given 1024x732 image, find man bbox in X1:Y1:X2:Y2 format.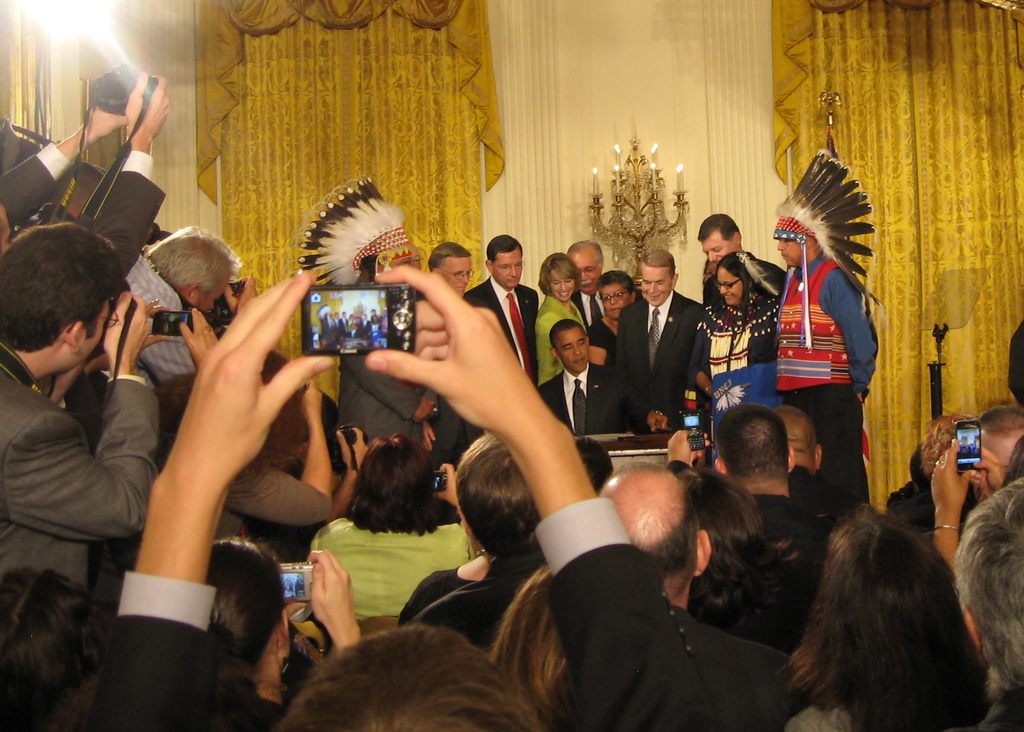
604:254:703:429.
